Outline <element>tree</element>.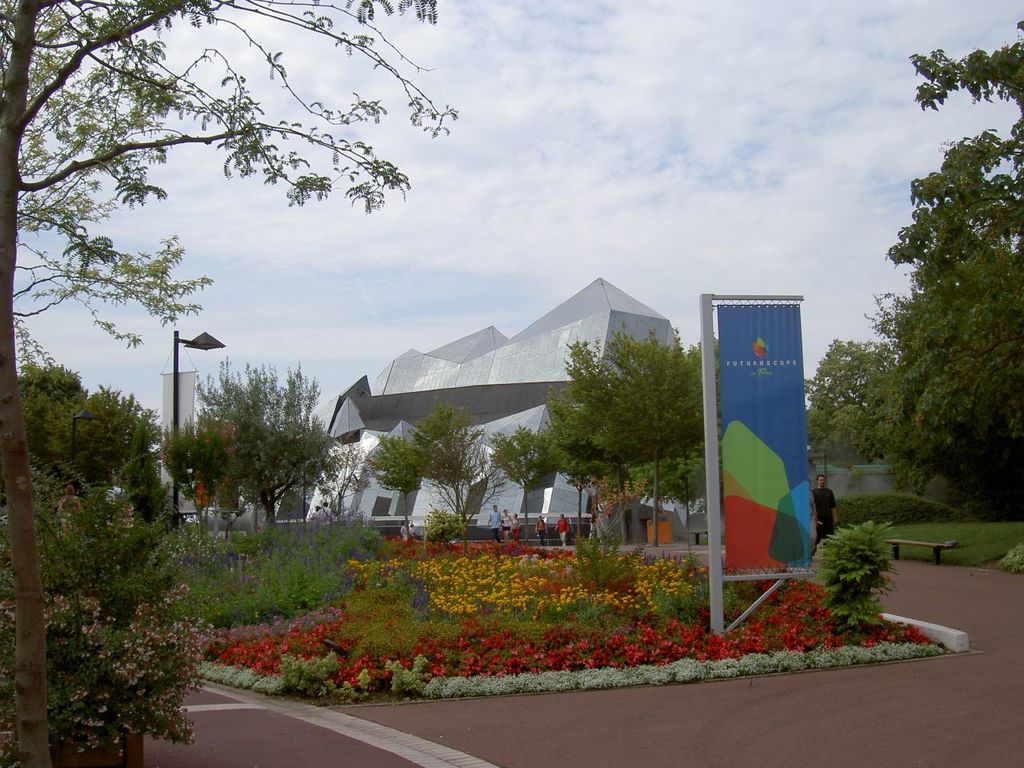
Outline: [0,0,450,767].
